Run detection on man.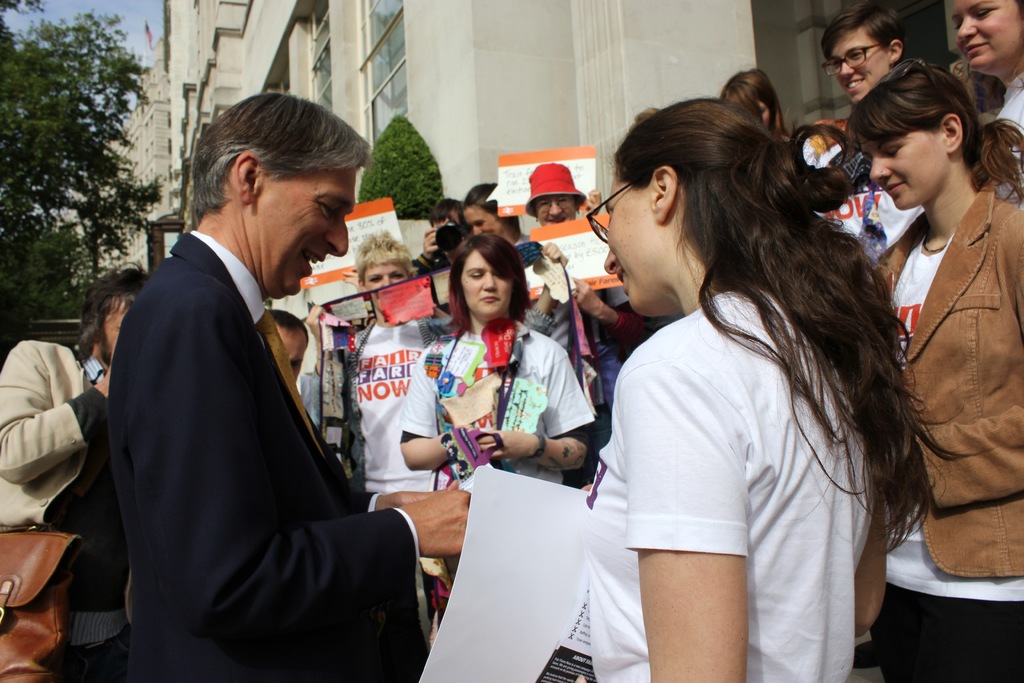
Result: <bbox>0, 258, 156, 682</bbox>.
